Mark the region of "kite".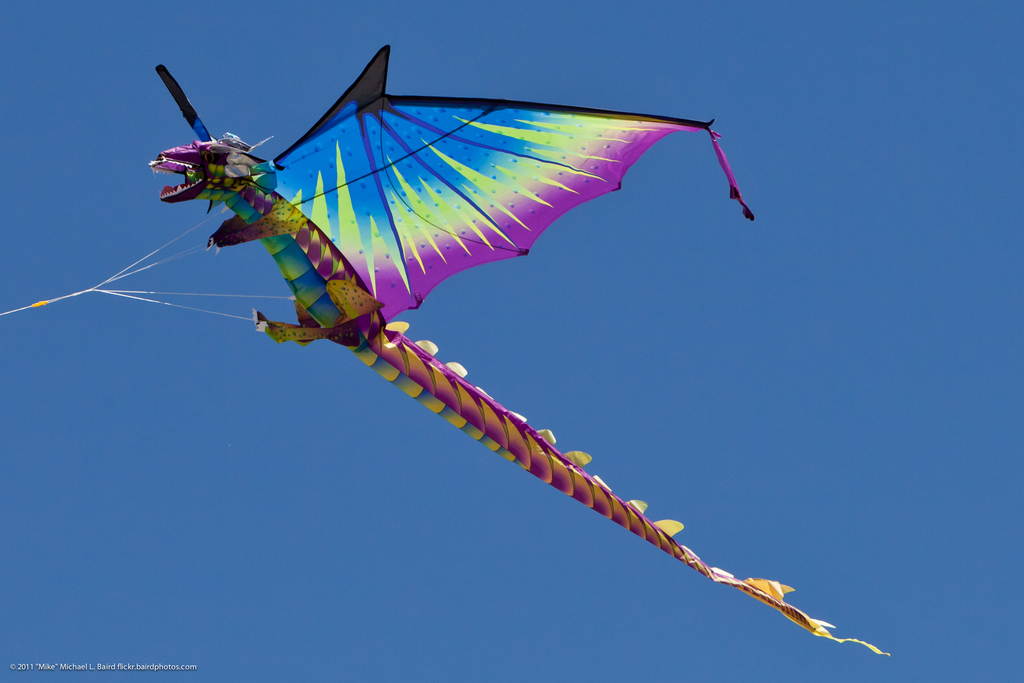
Region: bbox=[141, 42, 892, 657].
